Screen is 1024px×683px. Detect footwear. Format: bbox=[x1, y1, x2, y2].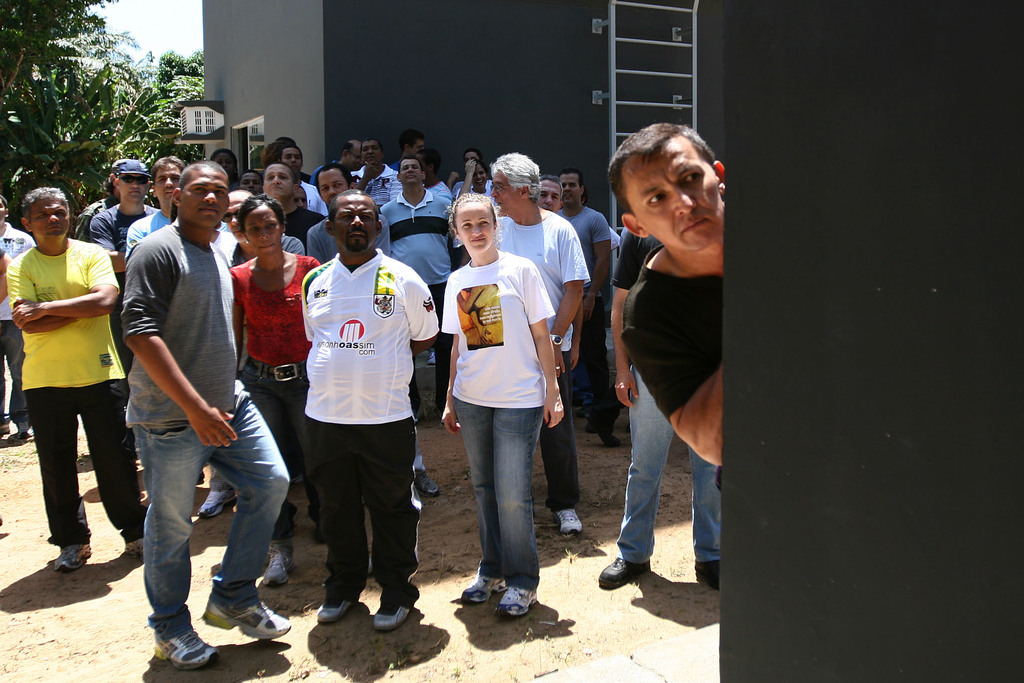
bbox=[597, 435, 622, 450].
